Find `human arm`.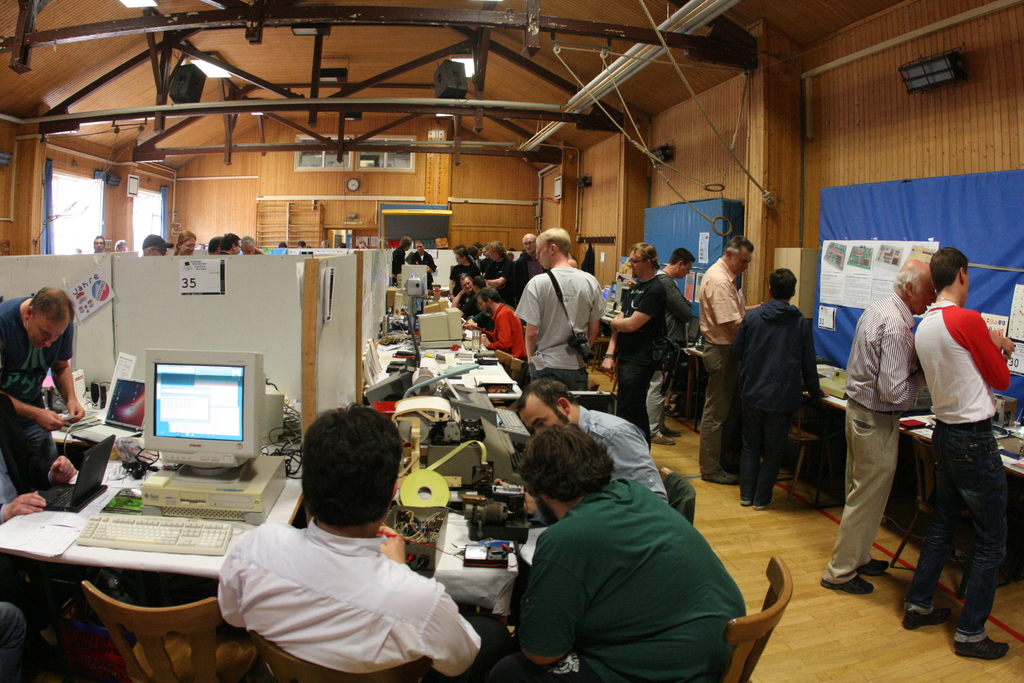
(x1=521, y1=273, x2=548, y2=362).
